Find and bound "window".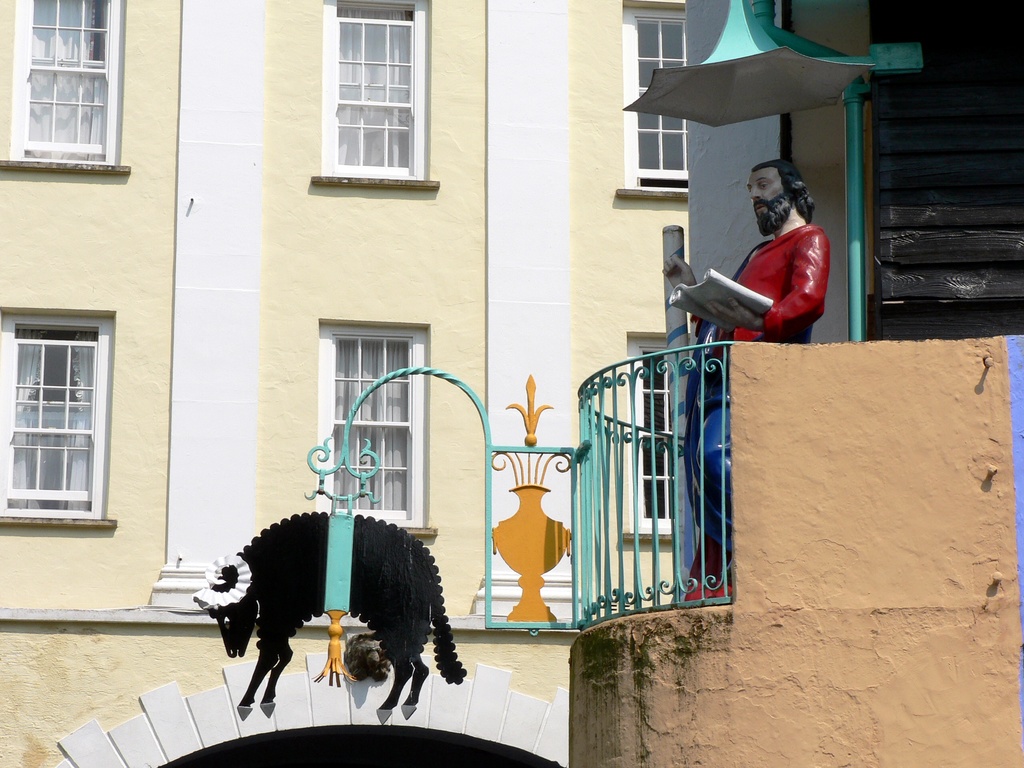
Bound: <box>310,0,432,195</box>.
